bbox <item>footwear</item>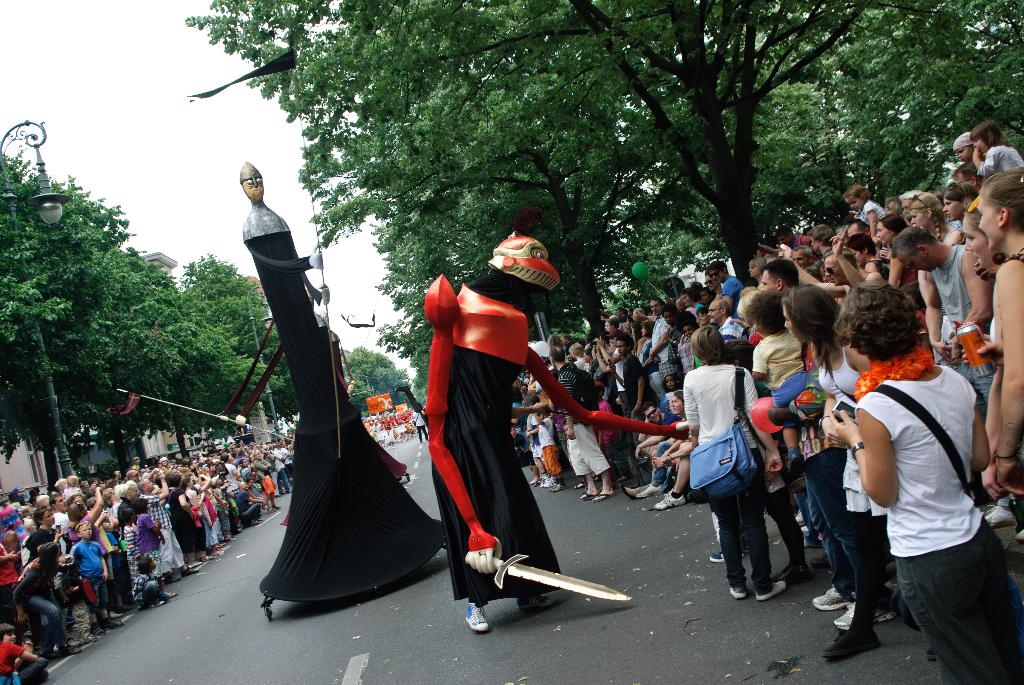
{"x1": 636, "y1": 482, "x2": 665, "y2": 498}
